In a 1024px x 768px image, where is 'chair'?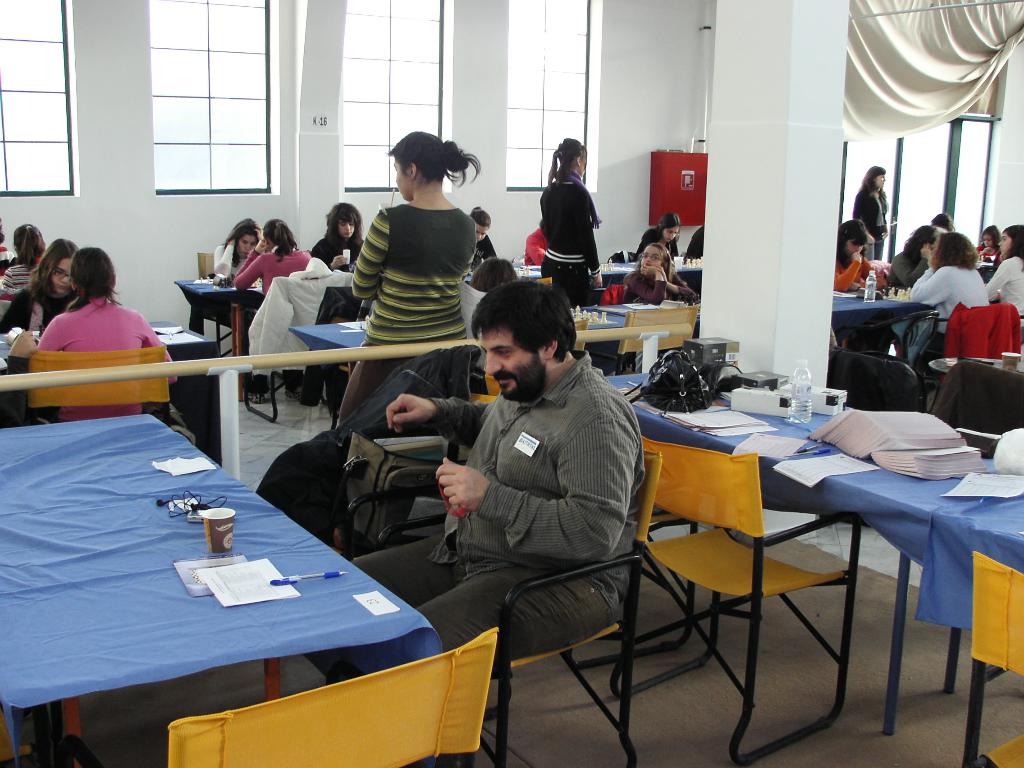
locate(485, 315, 586, 394).
